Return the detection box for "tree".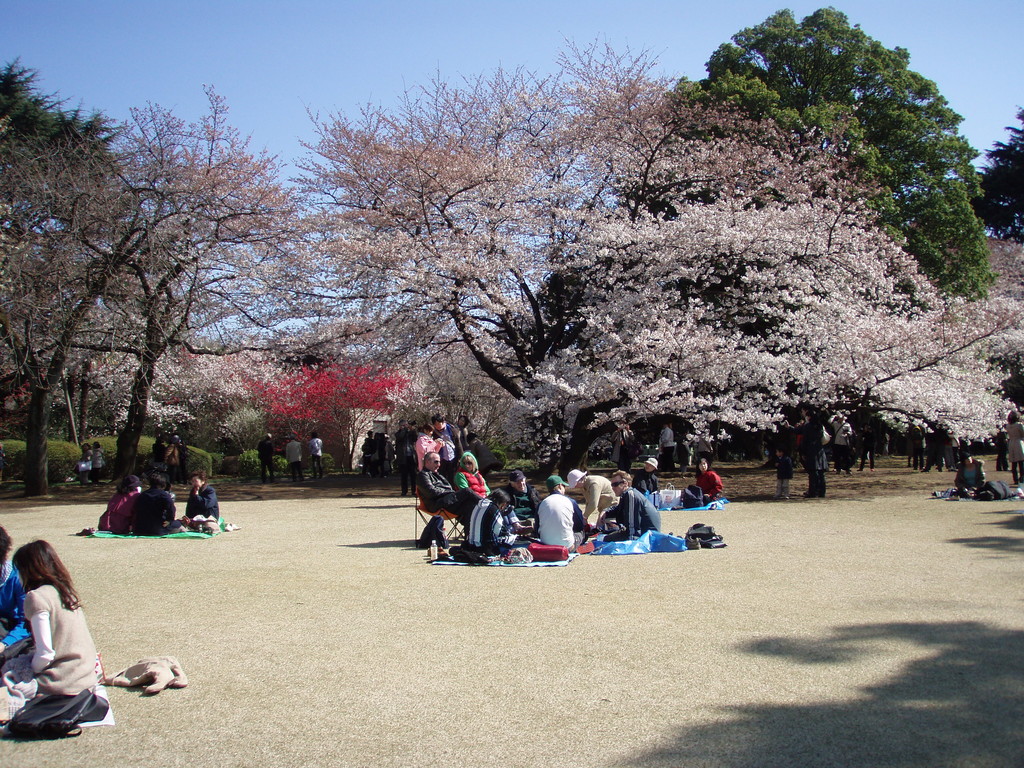
[234,344,403,481].
